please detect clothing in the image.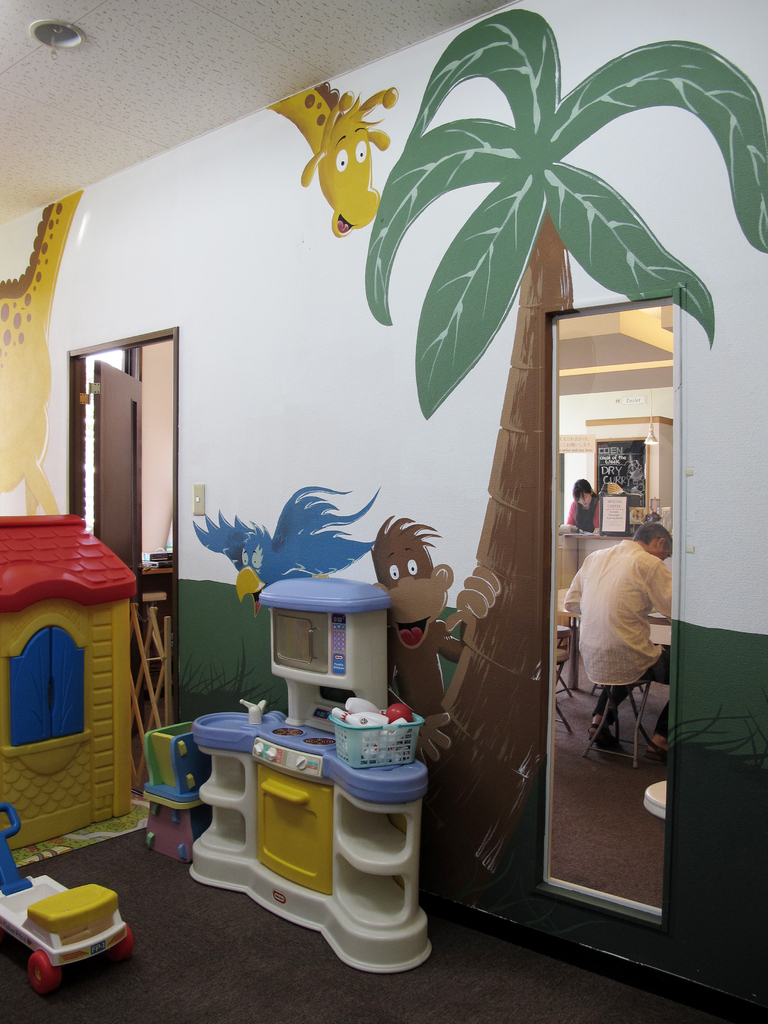
564, 538, 675, 744.
